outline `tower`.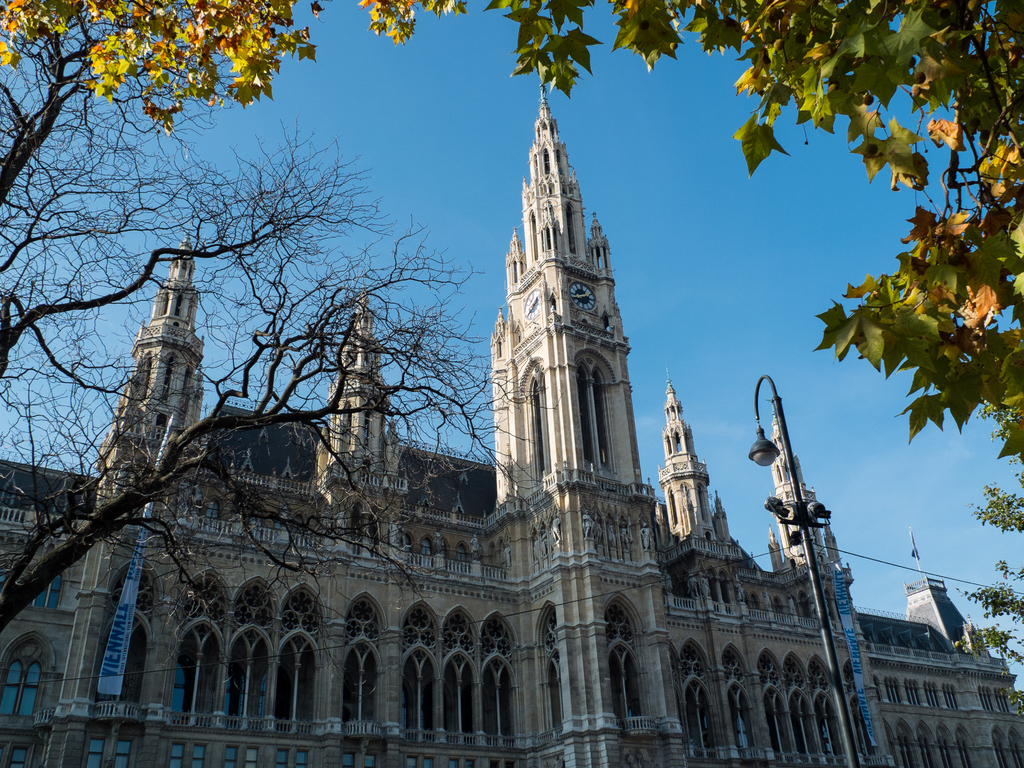
Outline: Rect(71, 244, 193, 767).
